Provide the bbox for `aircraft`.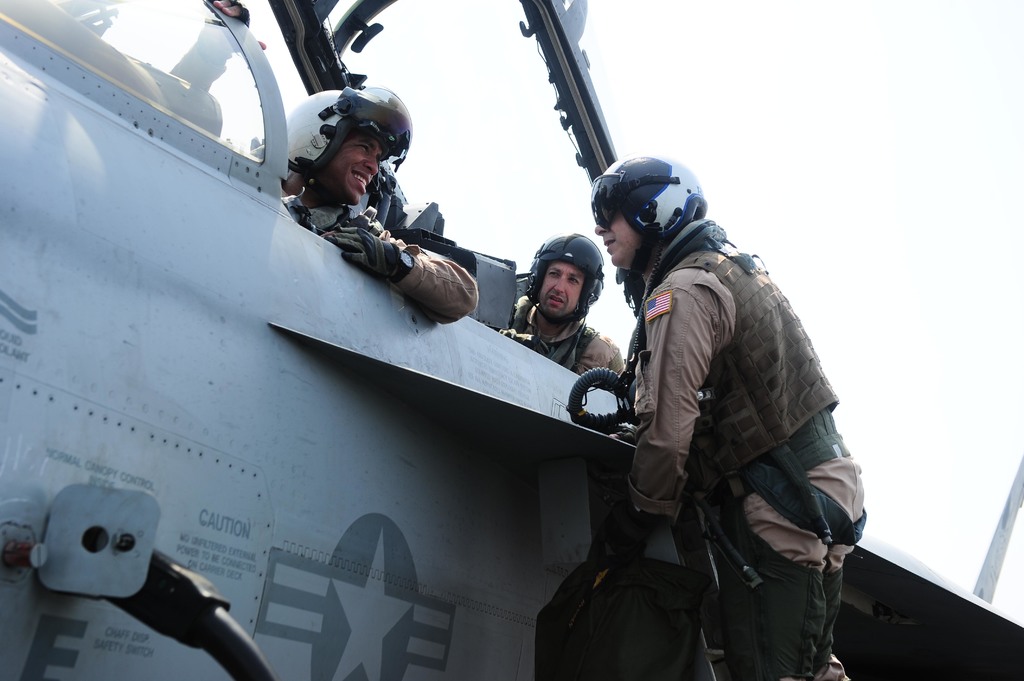
<box>0,0,1023,680</box>.
